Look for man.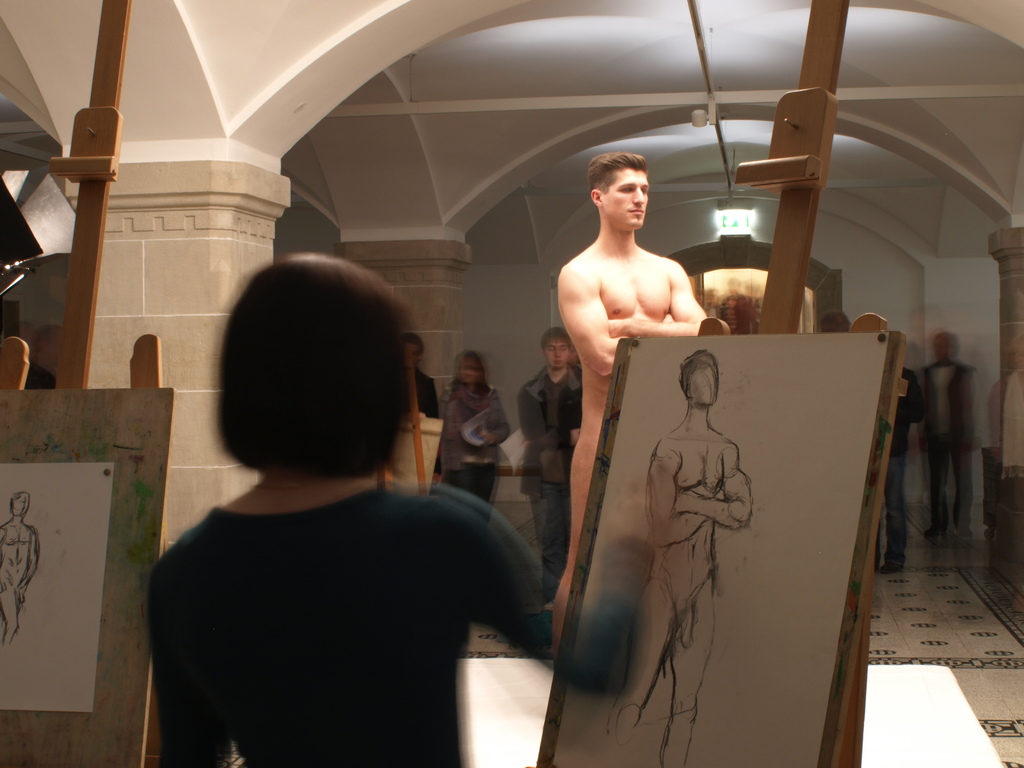
Found: [left=987, top=337, right=1023, bottom=616].
